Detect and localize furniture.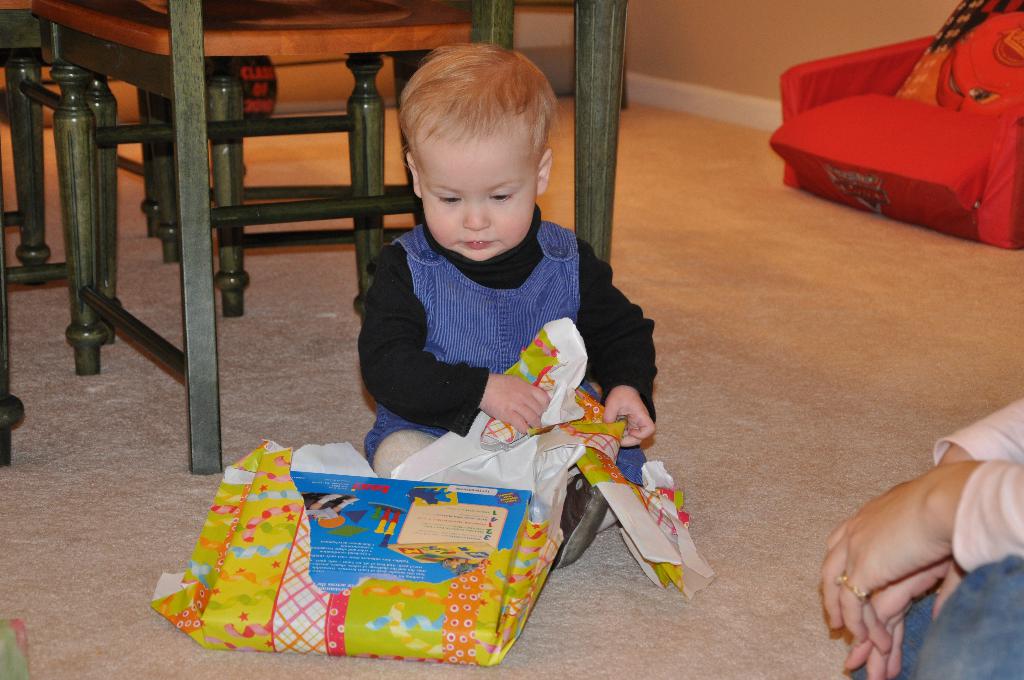
Localized at 155:58:413:316.
